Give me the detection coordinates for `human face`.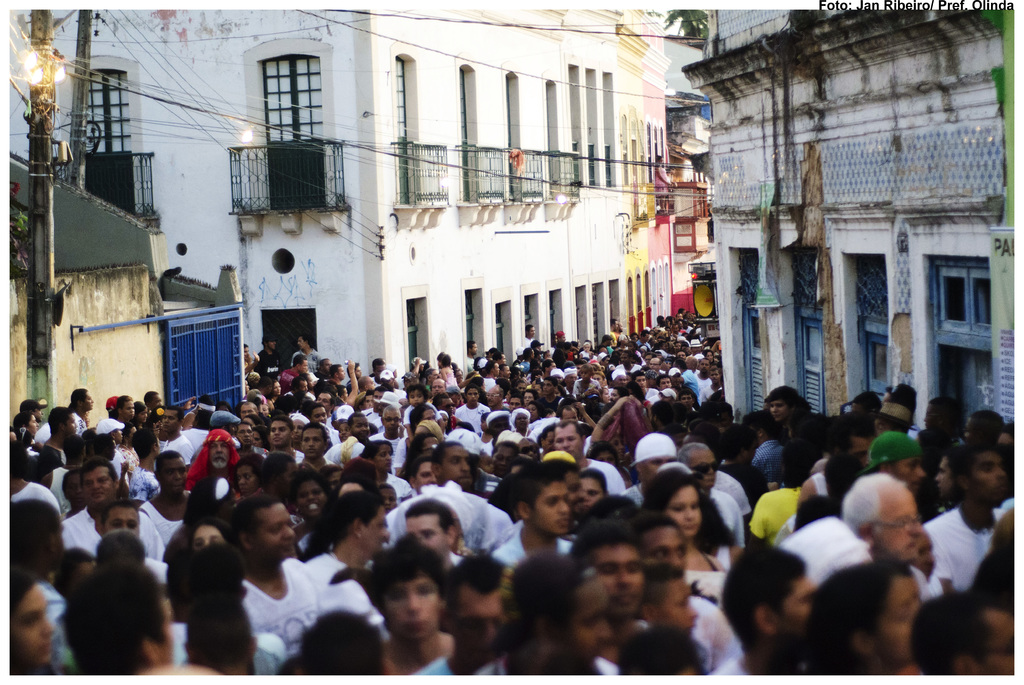
[360,375,372,392].
